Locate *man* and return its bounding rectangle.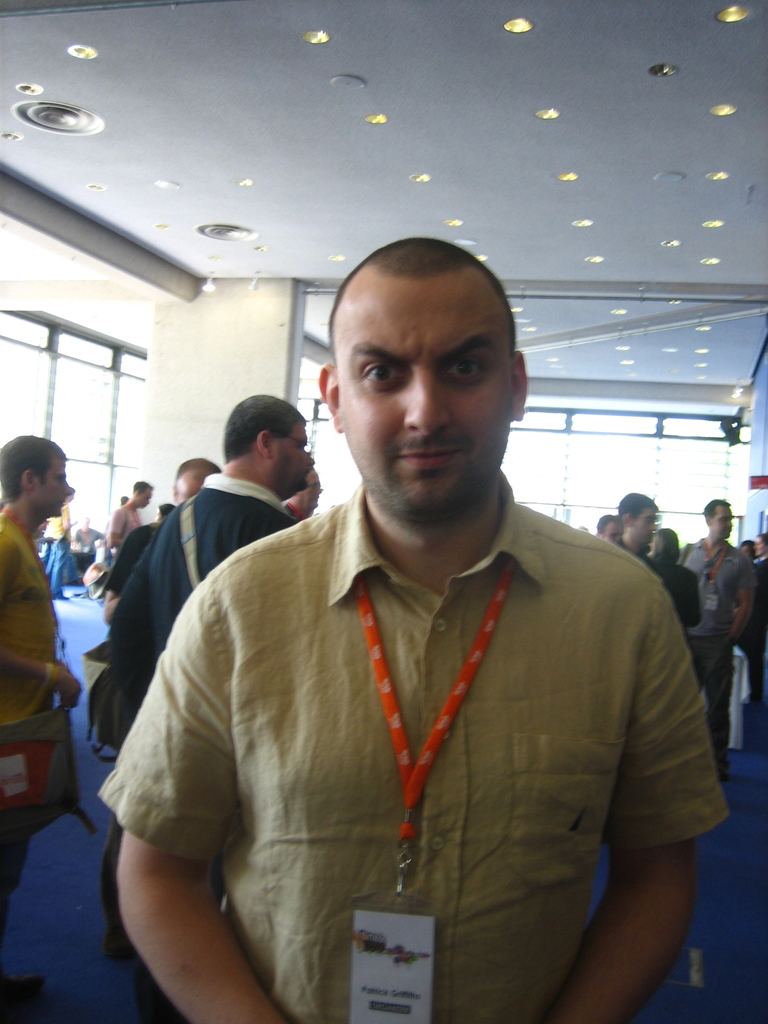
[0, 435, 81, 1018].
